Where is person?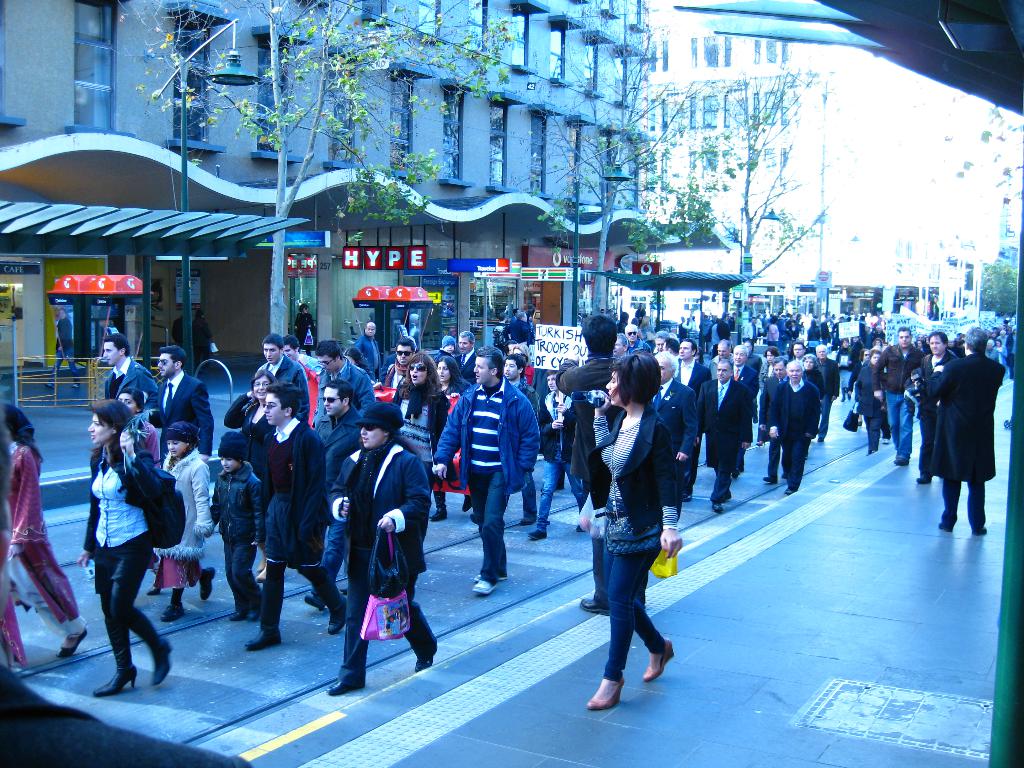
155:344:216:460.
